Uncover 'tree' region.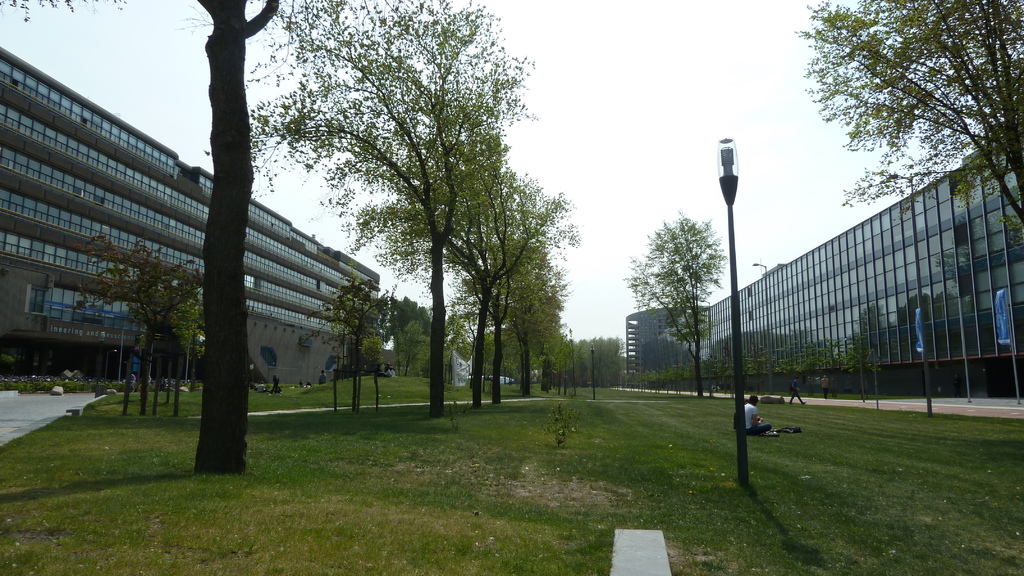
Uncovered: select_region(801, 1, 1023, 268).
